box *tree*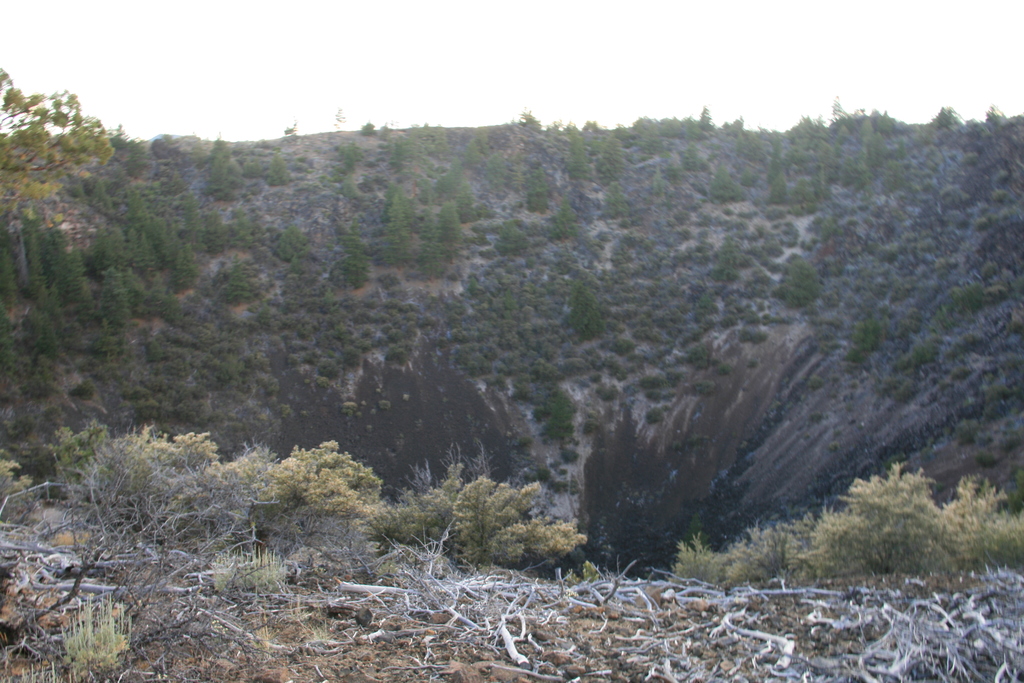
<box>96,262,132,350</box>
